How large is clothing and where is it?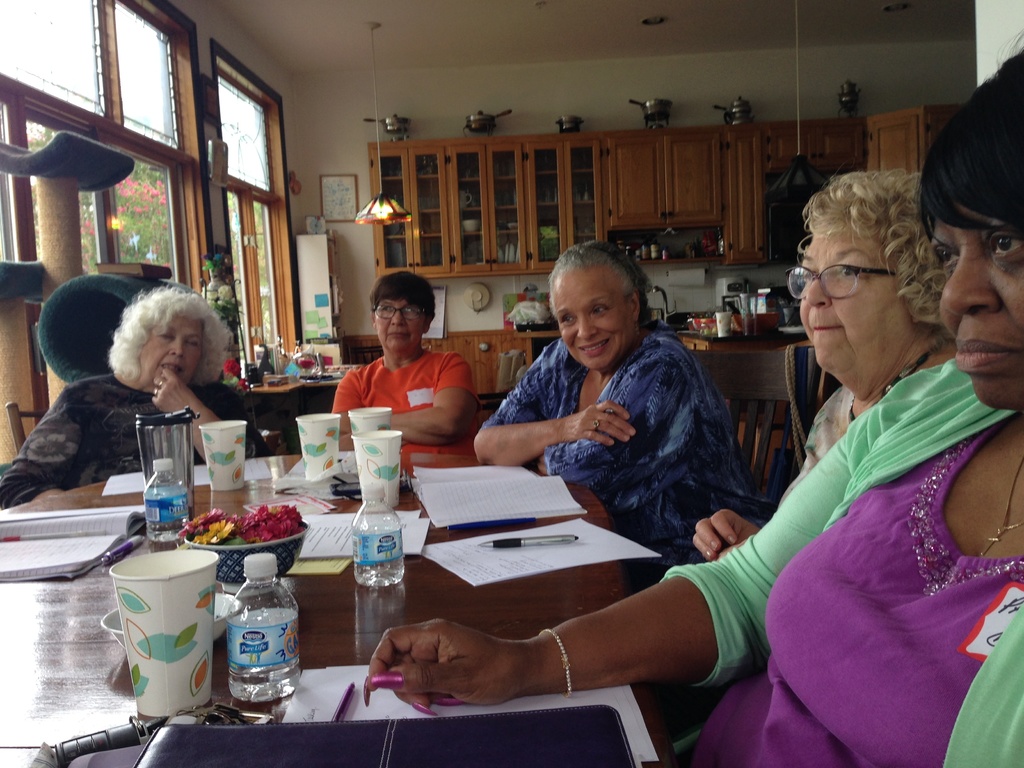
Bounding box: left=330, top=344, right=484, bottom=461.
